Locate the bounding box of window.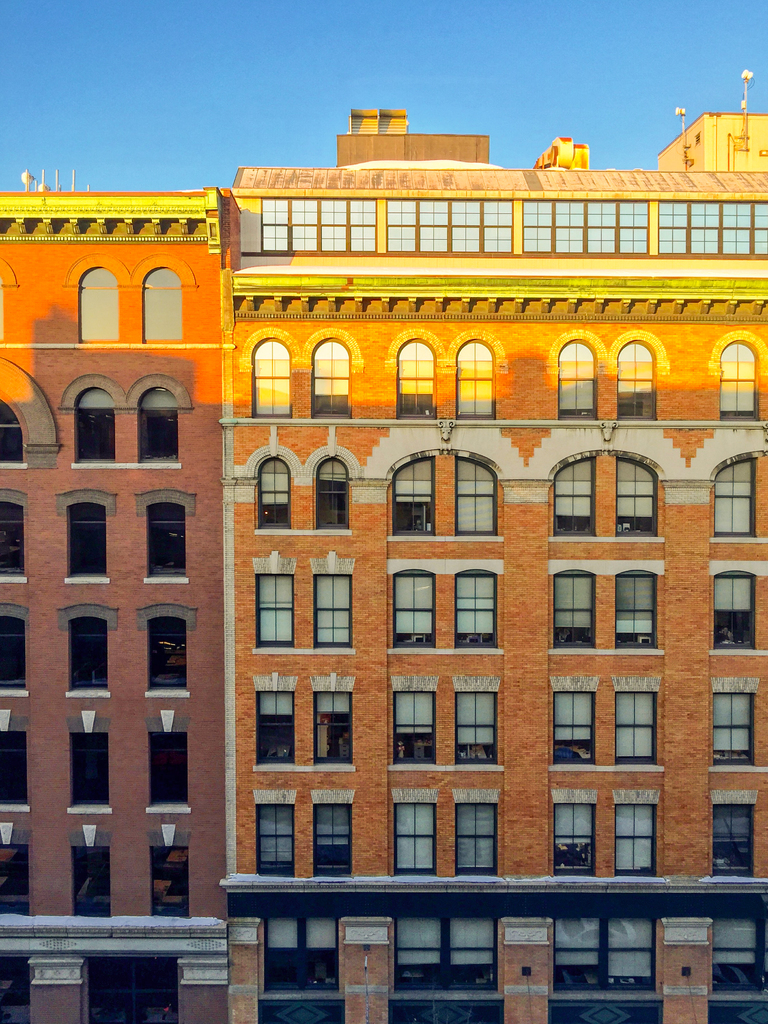
Bounding box: rect(257, 694, 296, 771).
